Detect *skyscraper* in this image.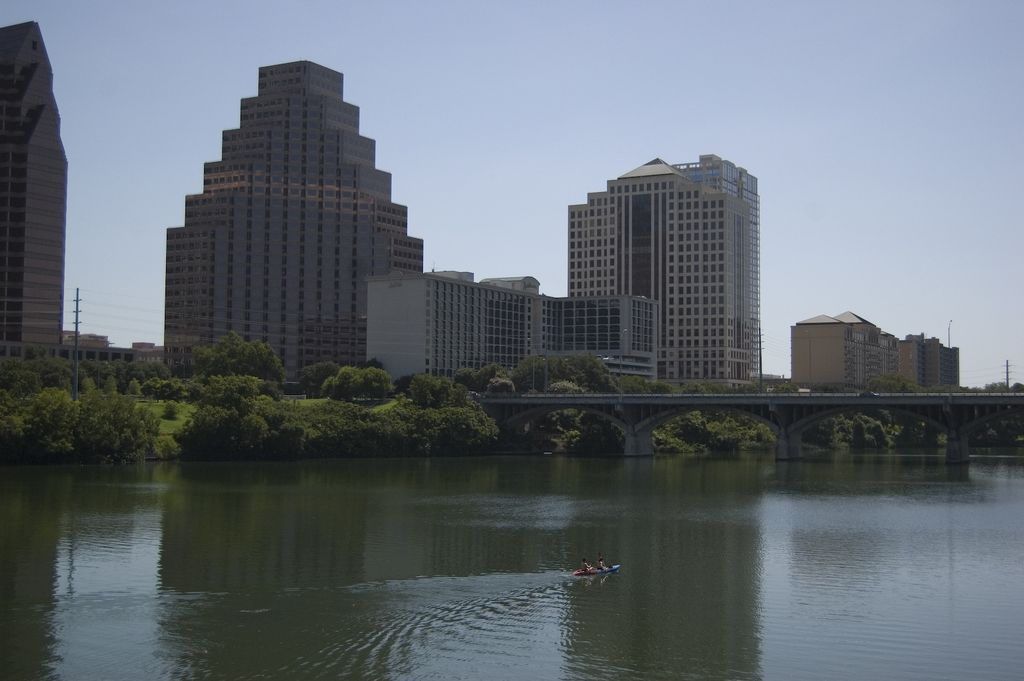
Detection: rect(152, 63, 457, 366).
